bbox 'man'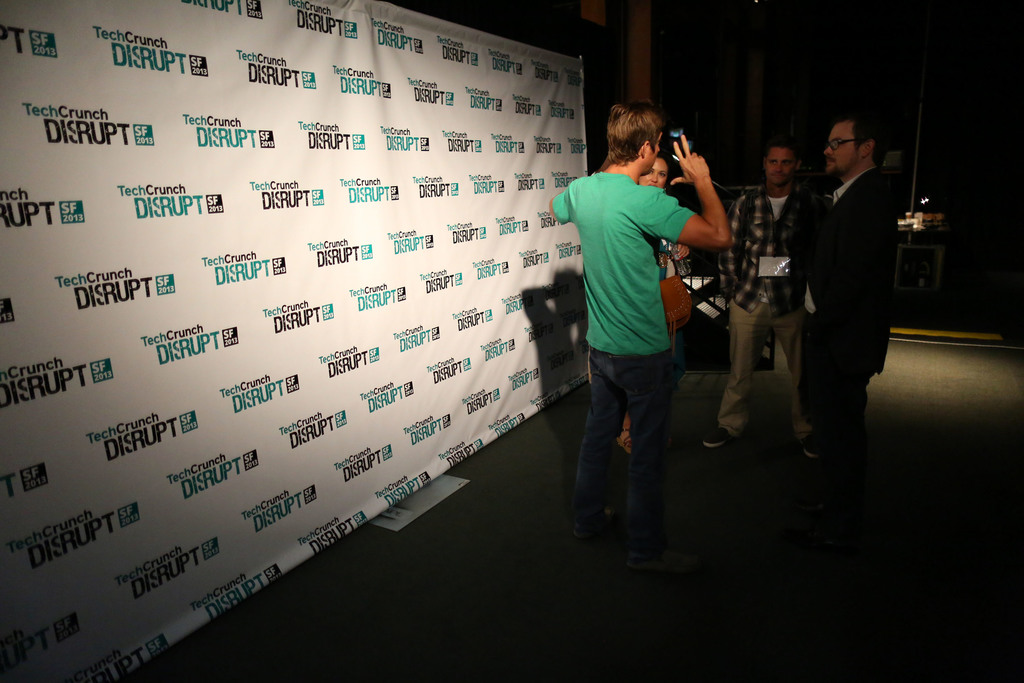
706, 144, 820, 452
